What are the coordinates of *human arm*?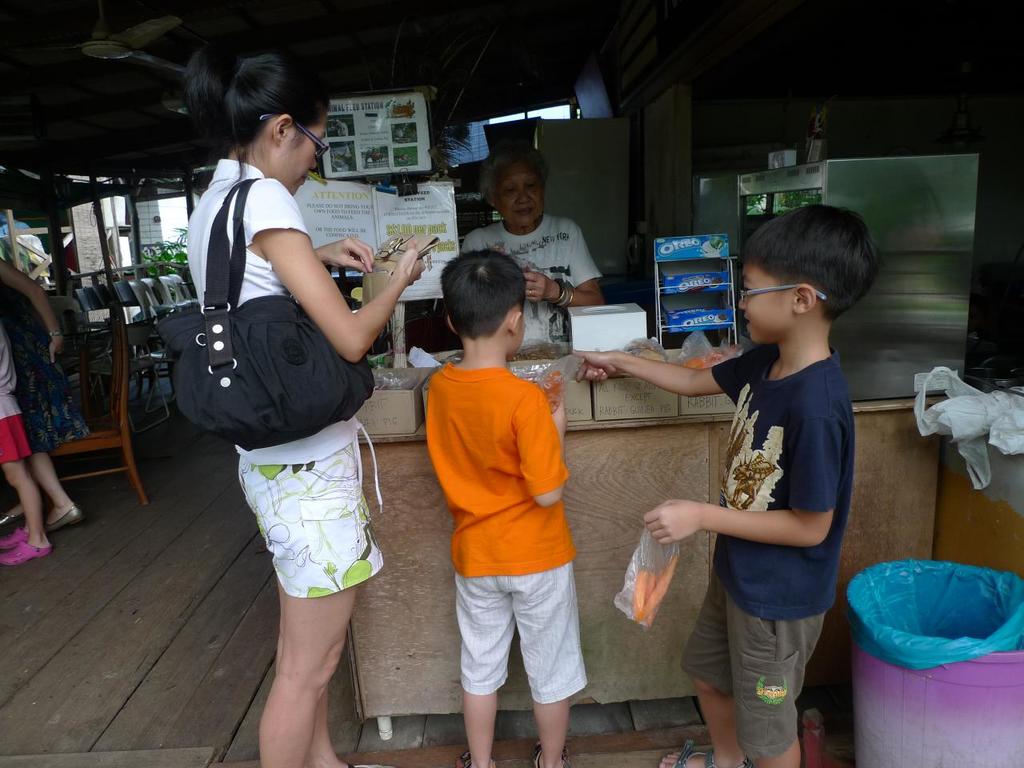
514,378,562,512.
